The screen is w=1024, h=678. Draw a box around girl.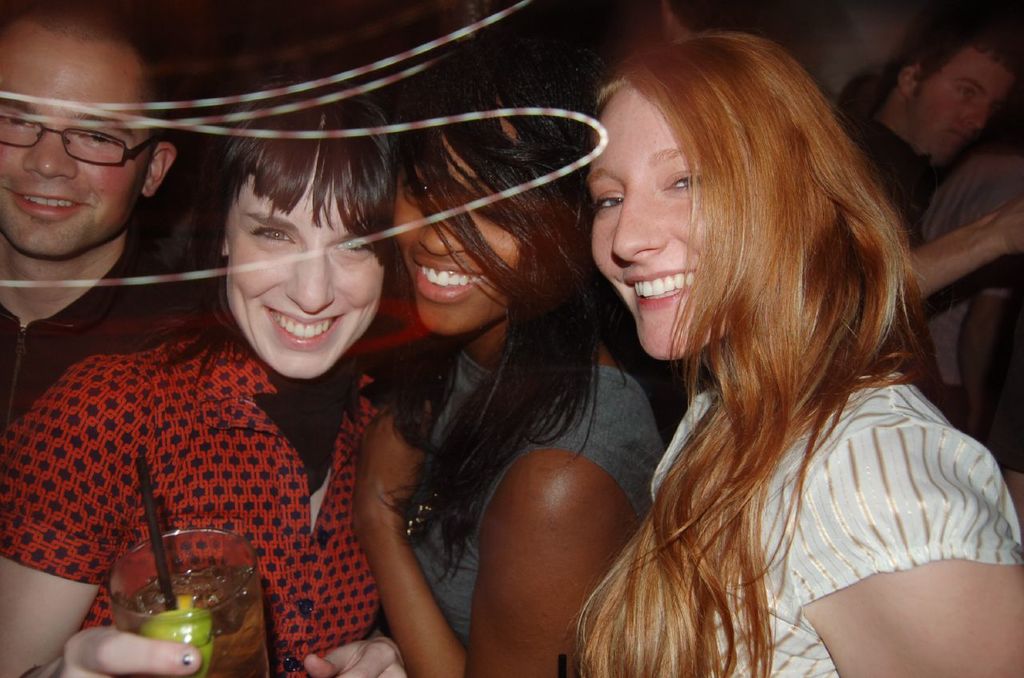
box(347, 61, 666, 677).
